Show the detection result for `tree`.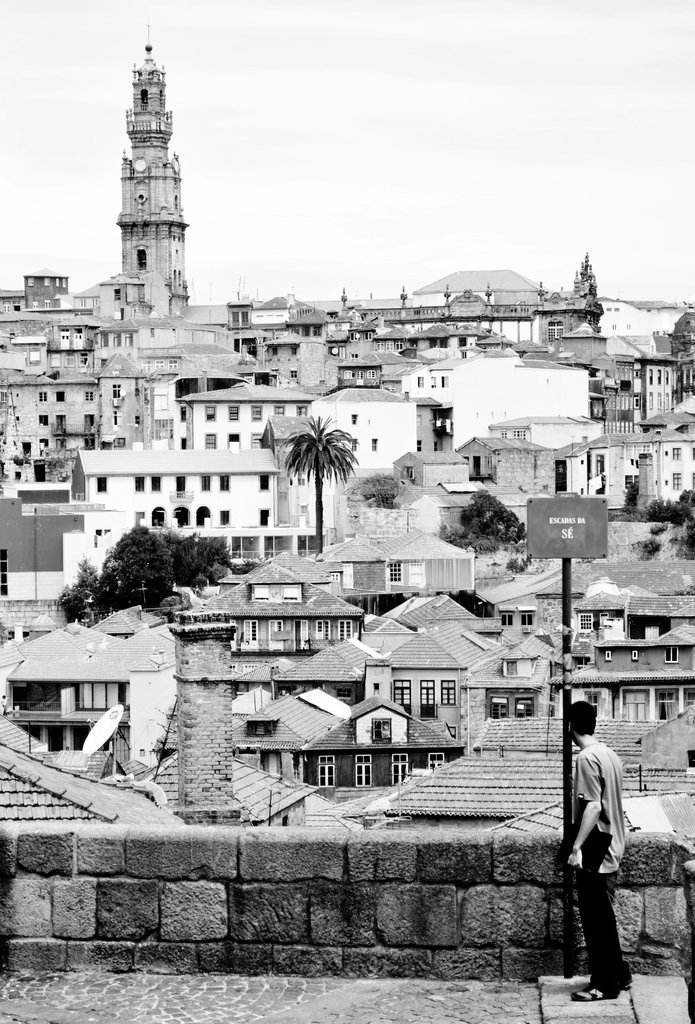
433/483/525/560.
